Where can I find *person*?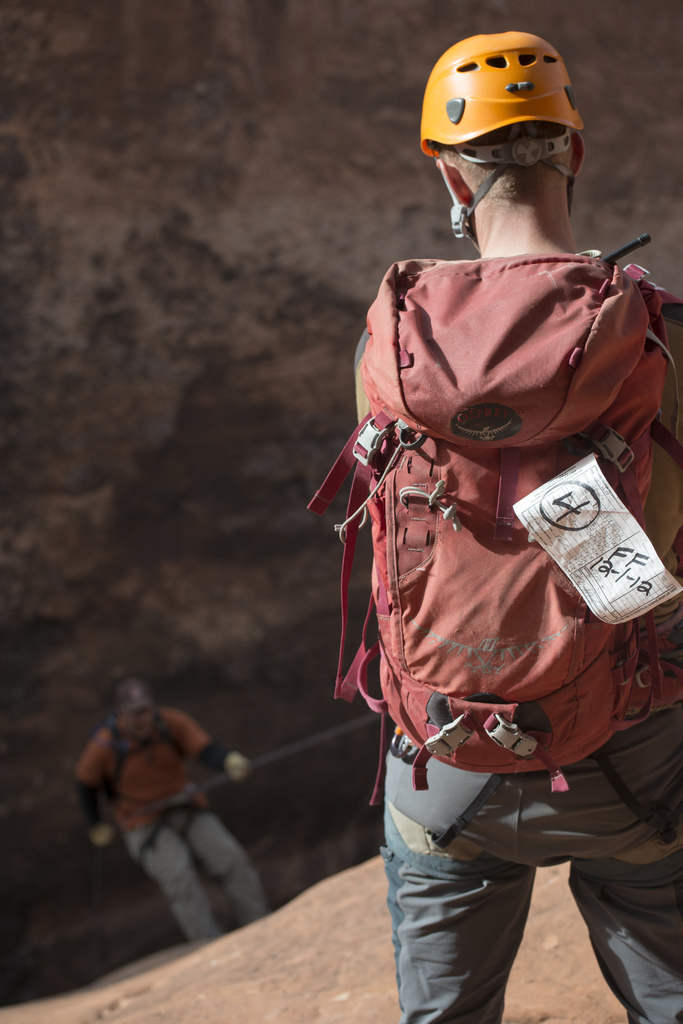
You can find it at 321:26:655:1004.
